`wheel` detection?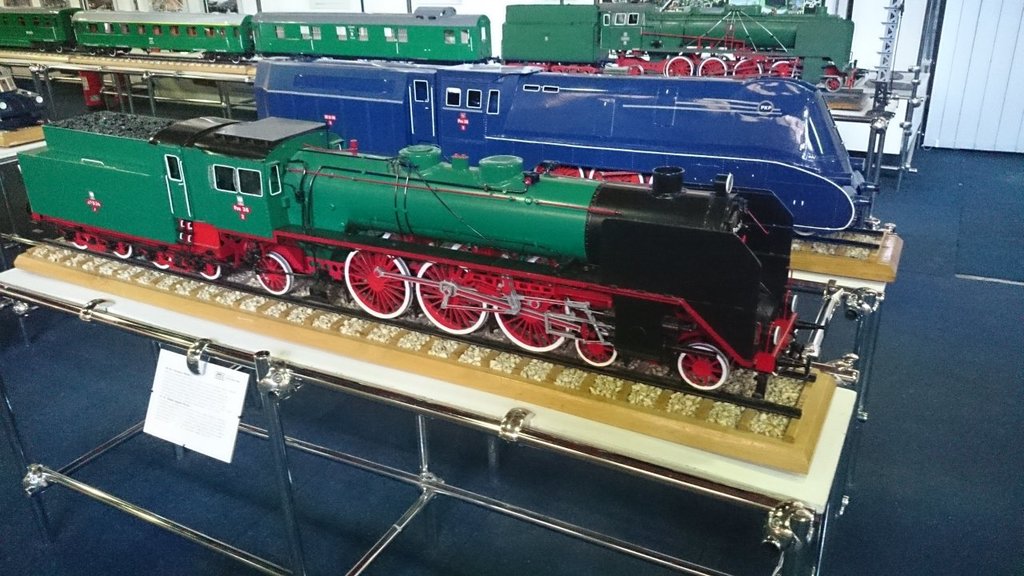
region(676, 342, 725, 392)
